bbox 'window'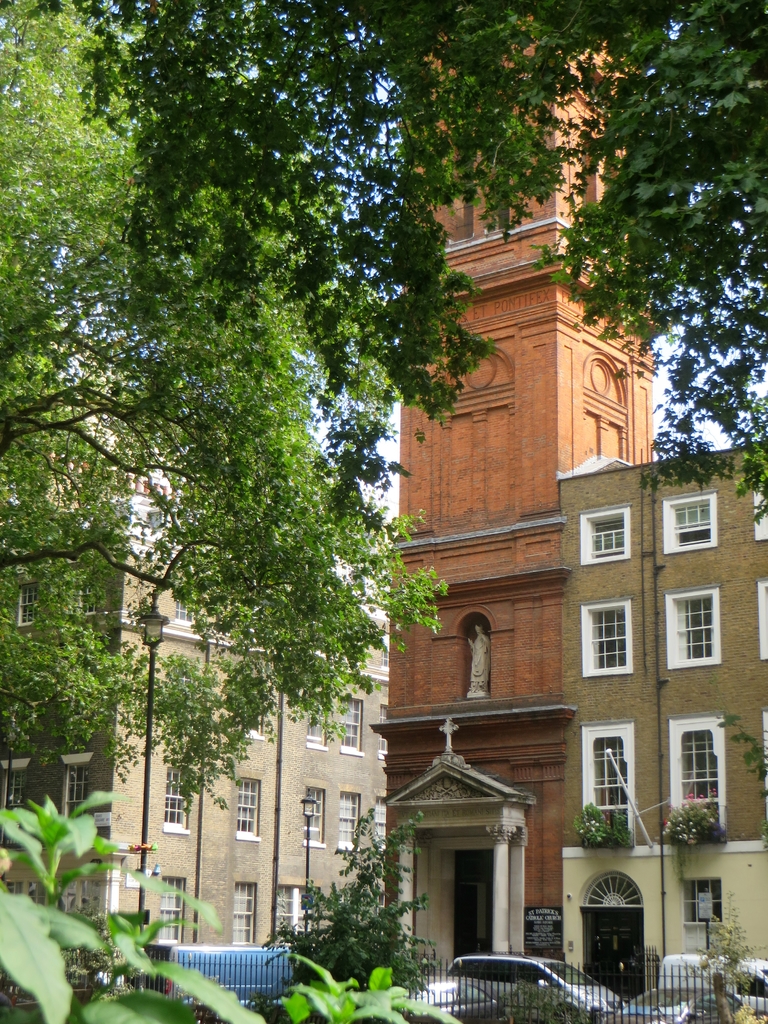
rect(310, 784, 329, 847)
